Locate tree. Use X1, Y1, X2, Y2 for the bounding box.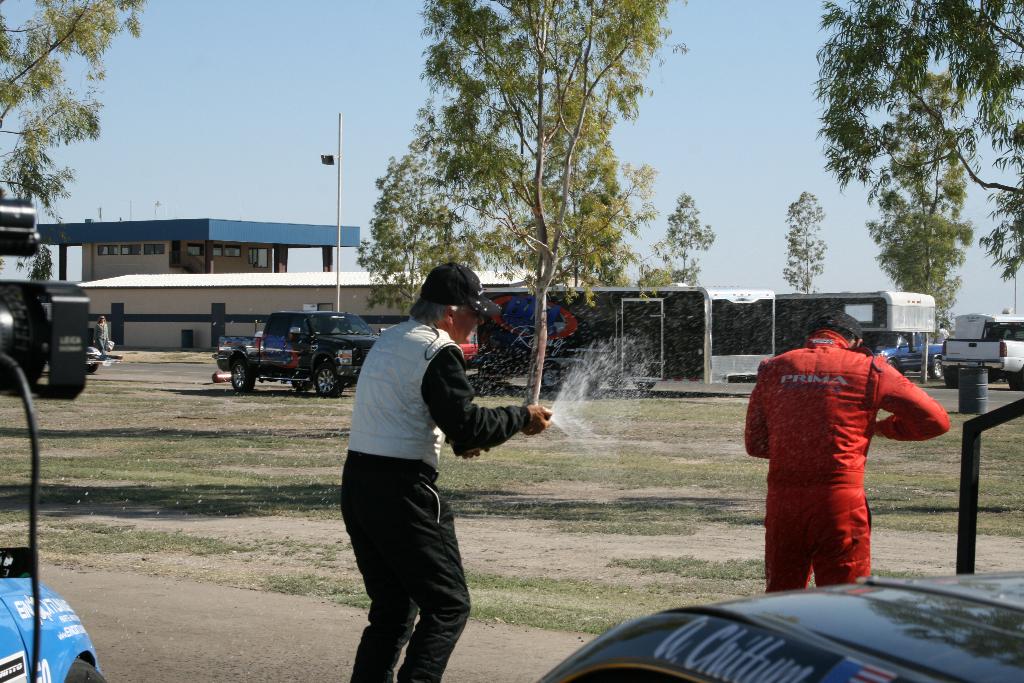
808, 0, 1023, 283.
